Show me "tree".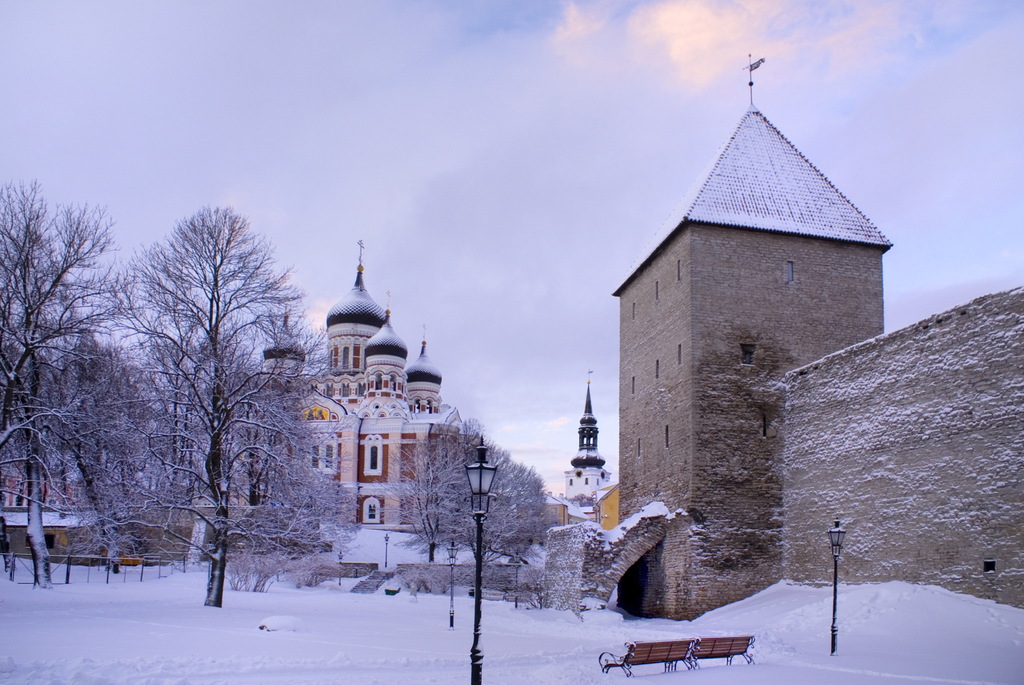
"tree" is here: (107,182,308,616).
